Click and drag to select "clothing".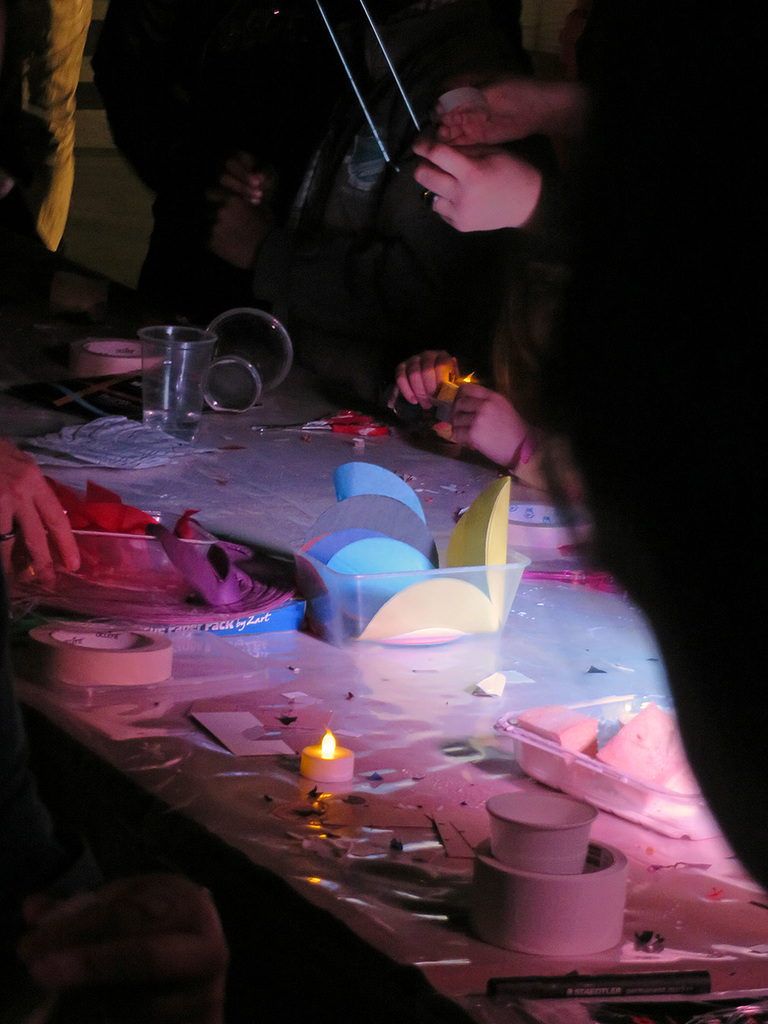
Selection: 87/0/516/335.
